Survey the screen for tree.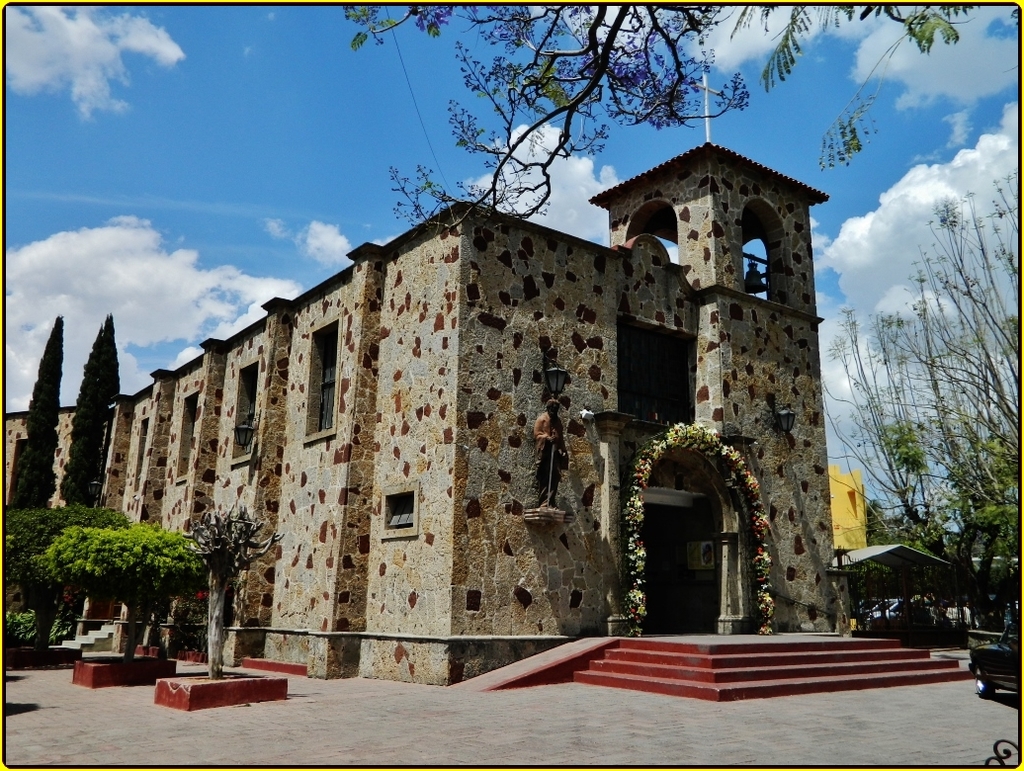
Survey found: 4,309,60,504.
